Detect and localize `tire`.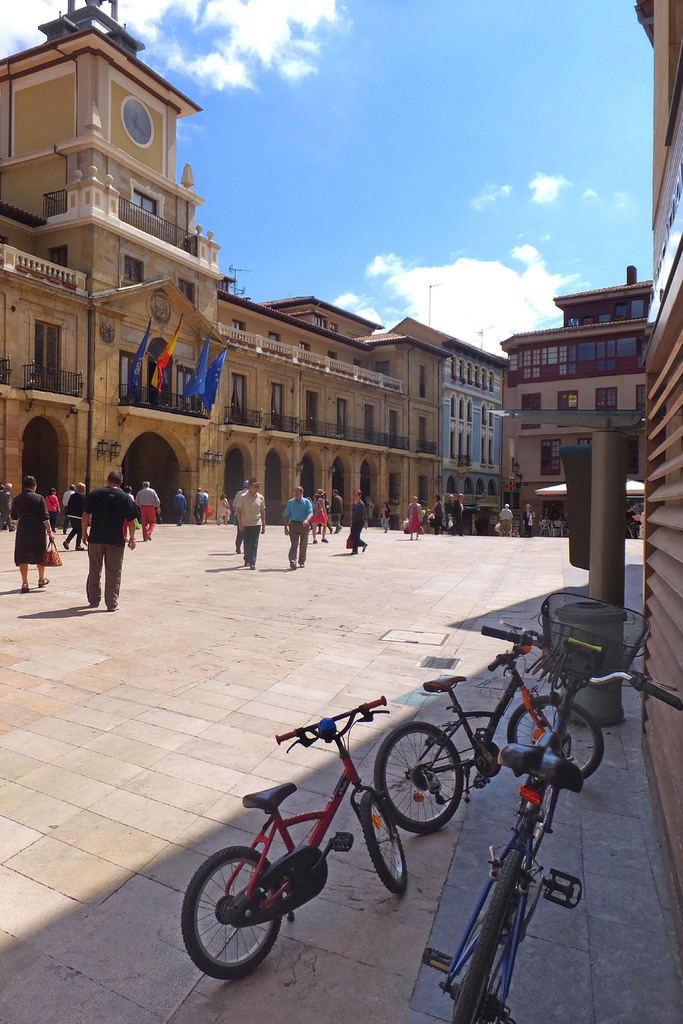
Localized at box=[363, 794, 403, 894].
